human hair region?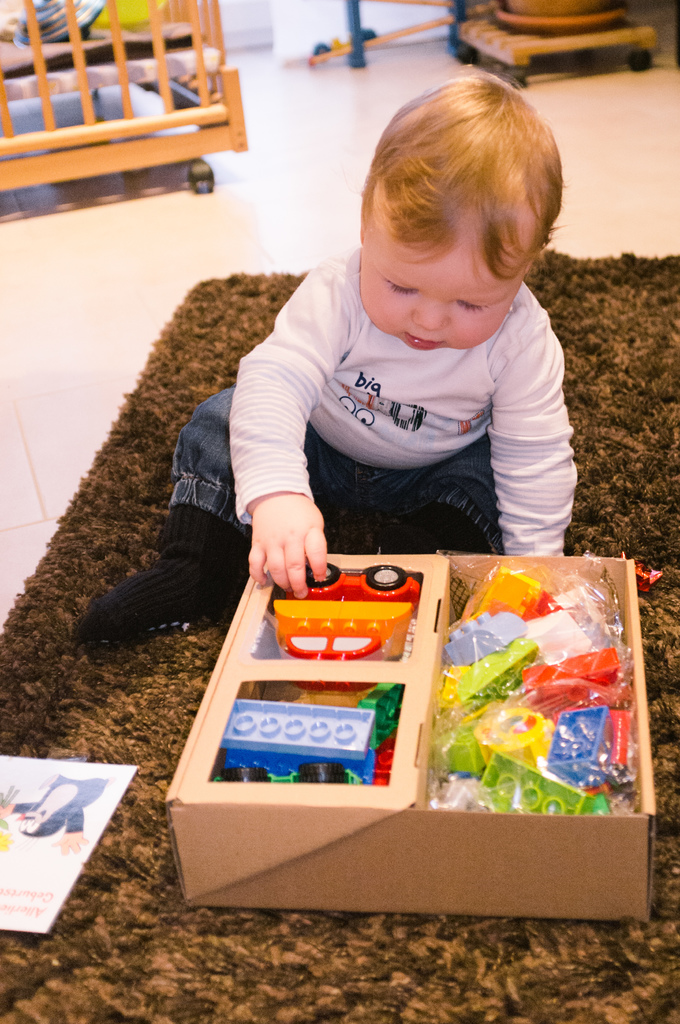
346:67:555:326
